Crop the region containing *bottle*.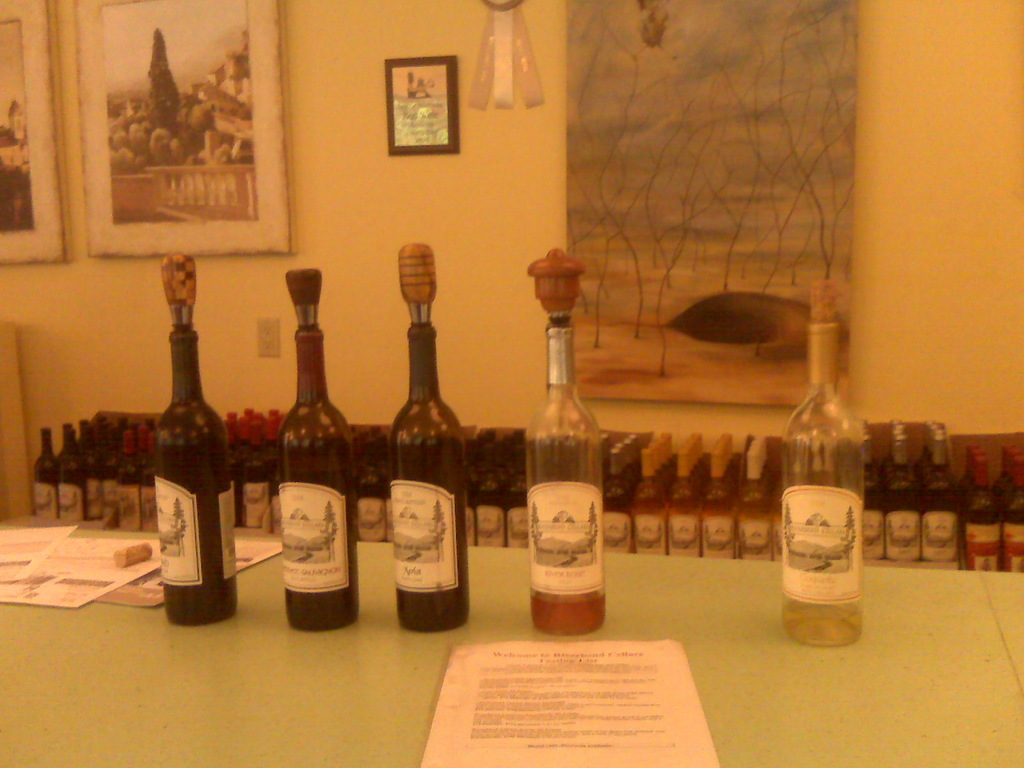
Crop region: locate(779, 280, 858, 646).
